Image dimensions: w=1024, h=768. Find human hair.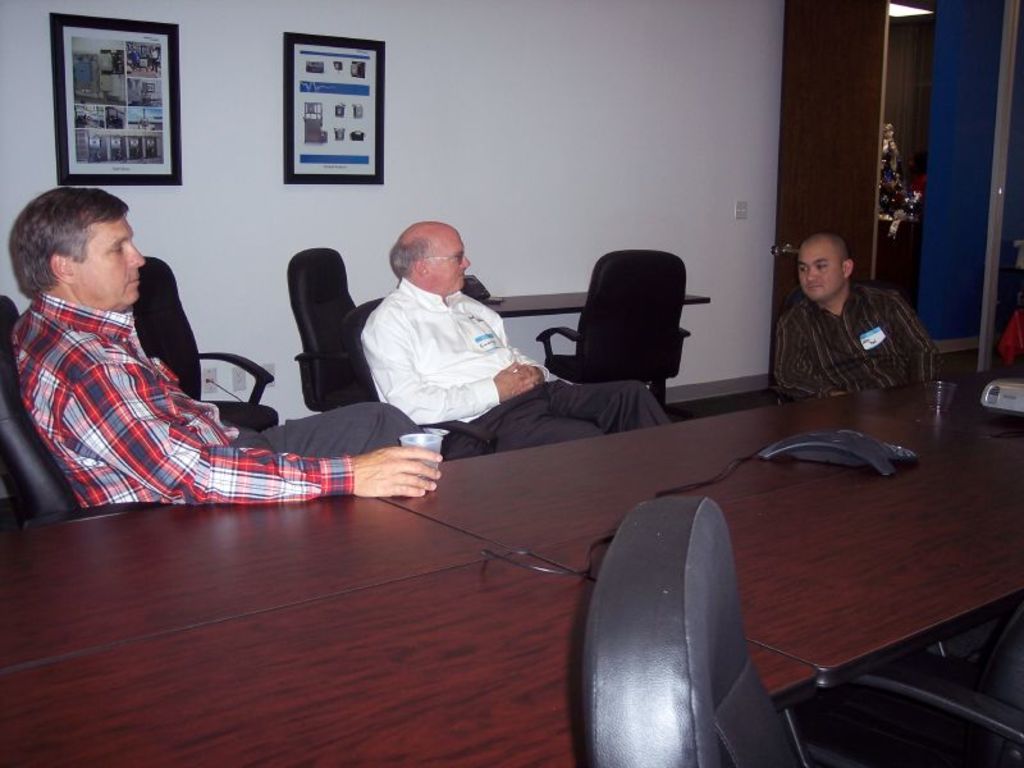
BBox(9, 192, 114, 291).
